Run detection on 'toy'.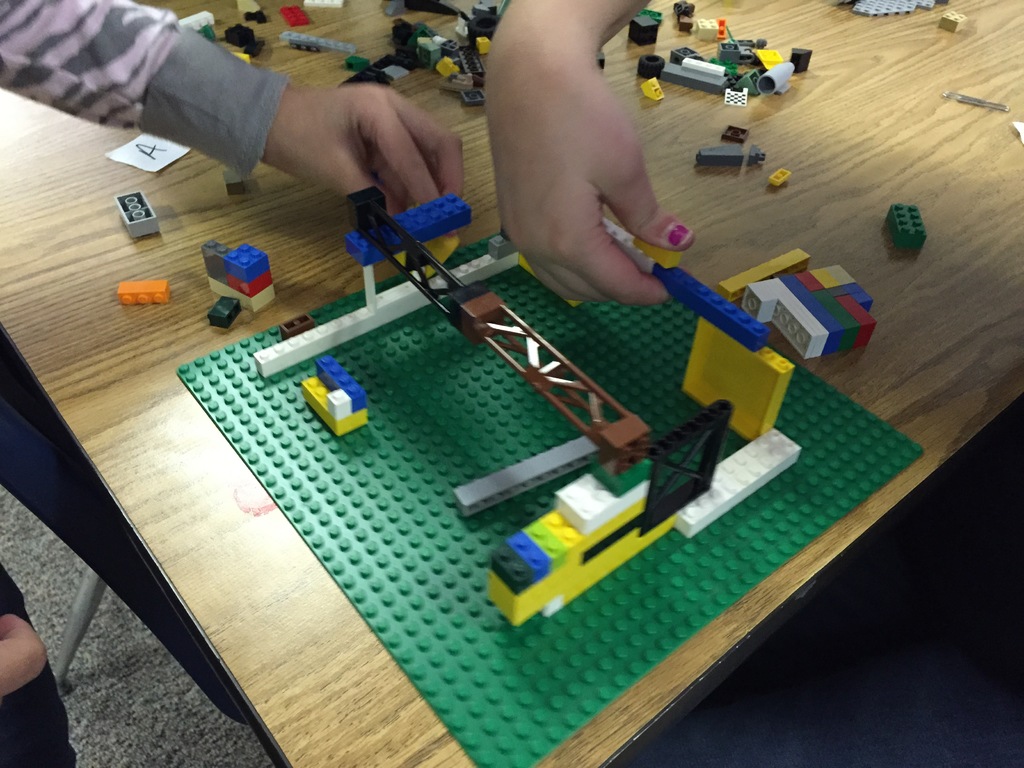
Result: [x1=678, y1=1, x2=694, y2=20].
